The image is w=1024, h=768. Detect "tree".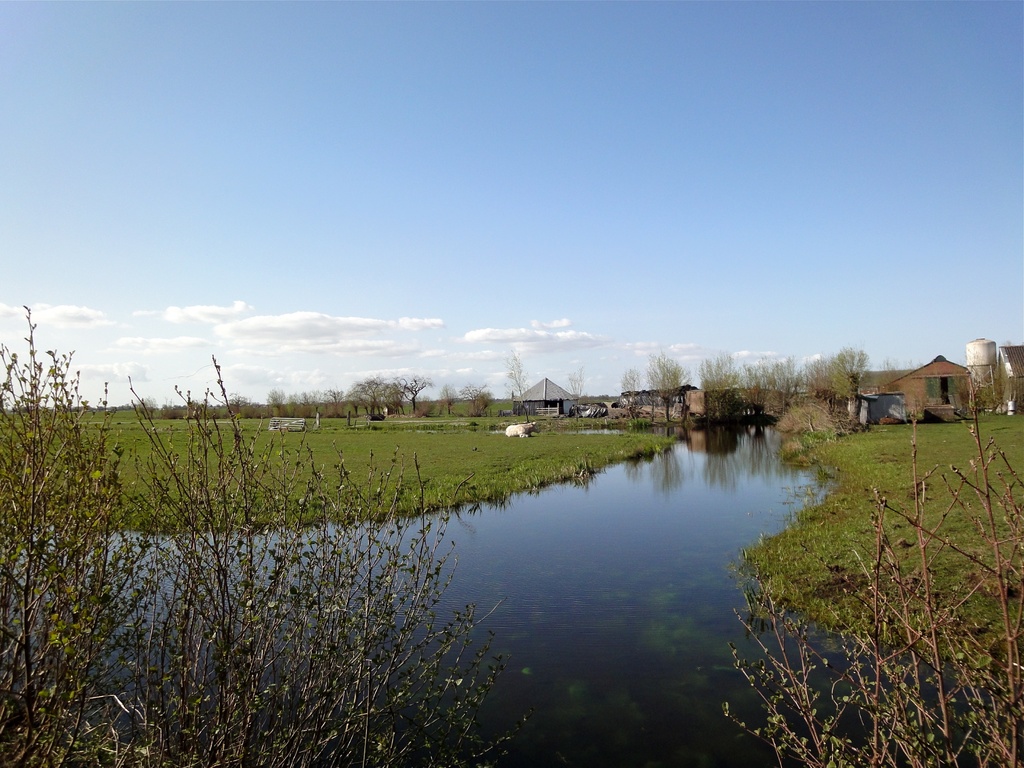
Detection: region(502, 351, 529, 425).
